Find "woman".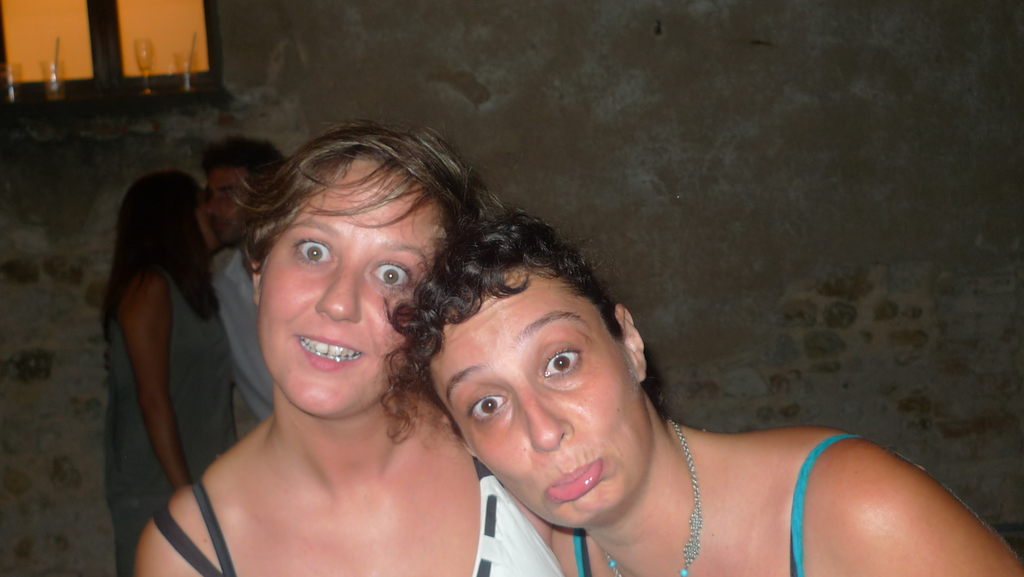
pyautogui.locateOnScreen(101, 168, 242, 576).
